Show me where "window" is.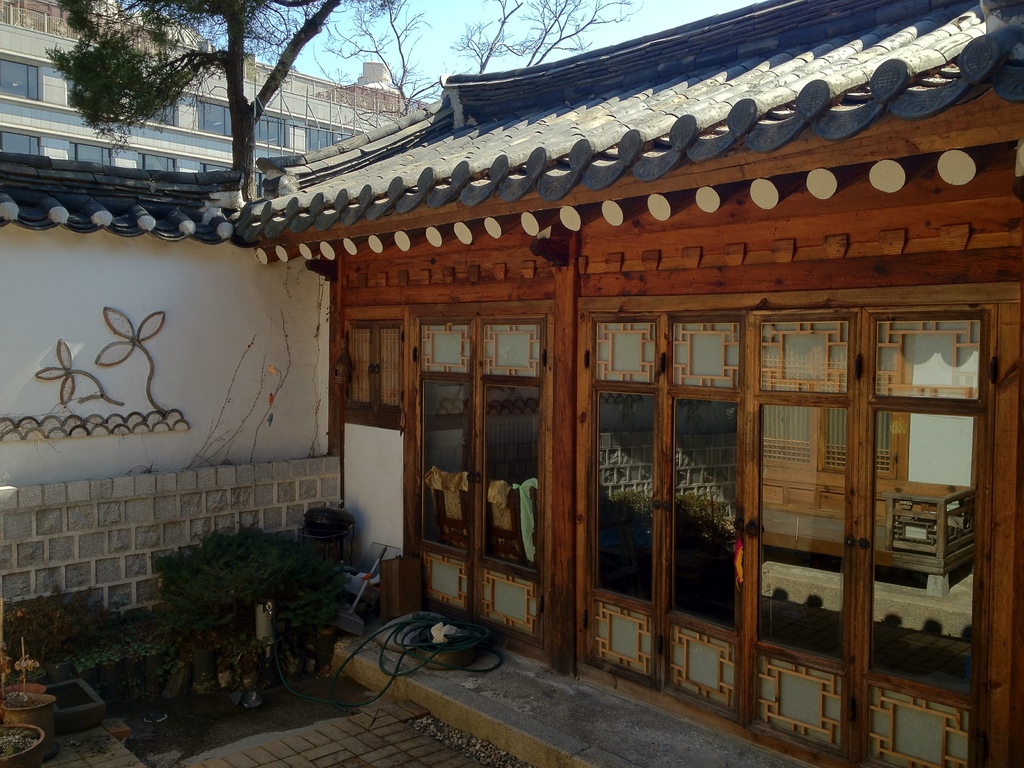
"window" is at Rect(68, 145, 112, 166).
